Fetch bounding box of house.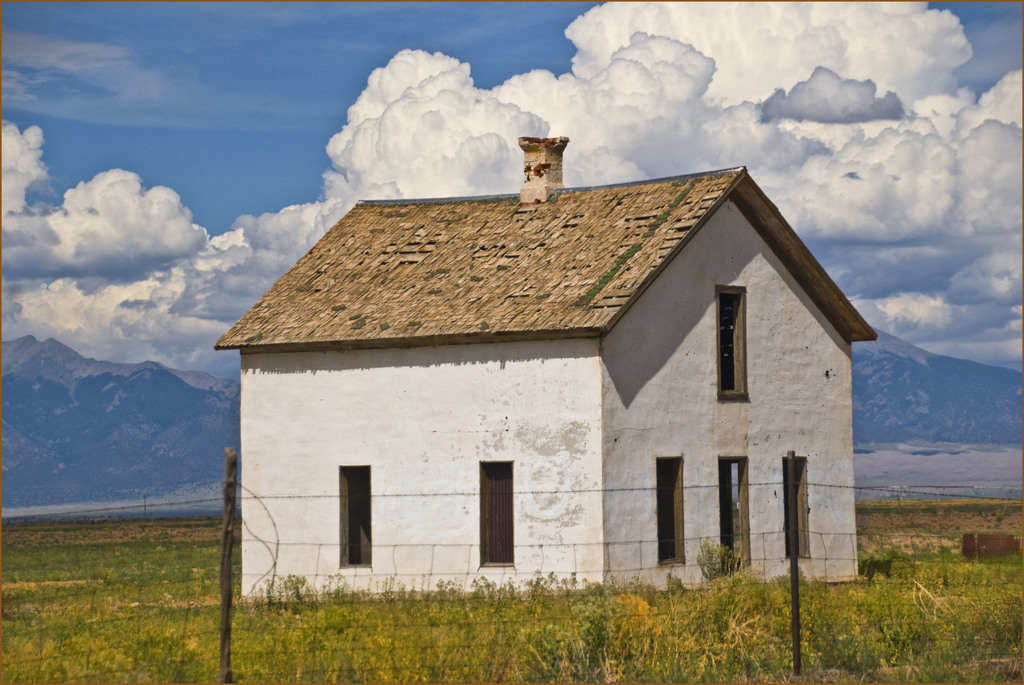
Bbox: bbox=[215, 138, 879, 598].
